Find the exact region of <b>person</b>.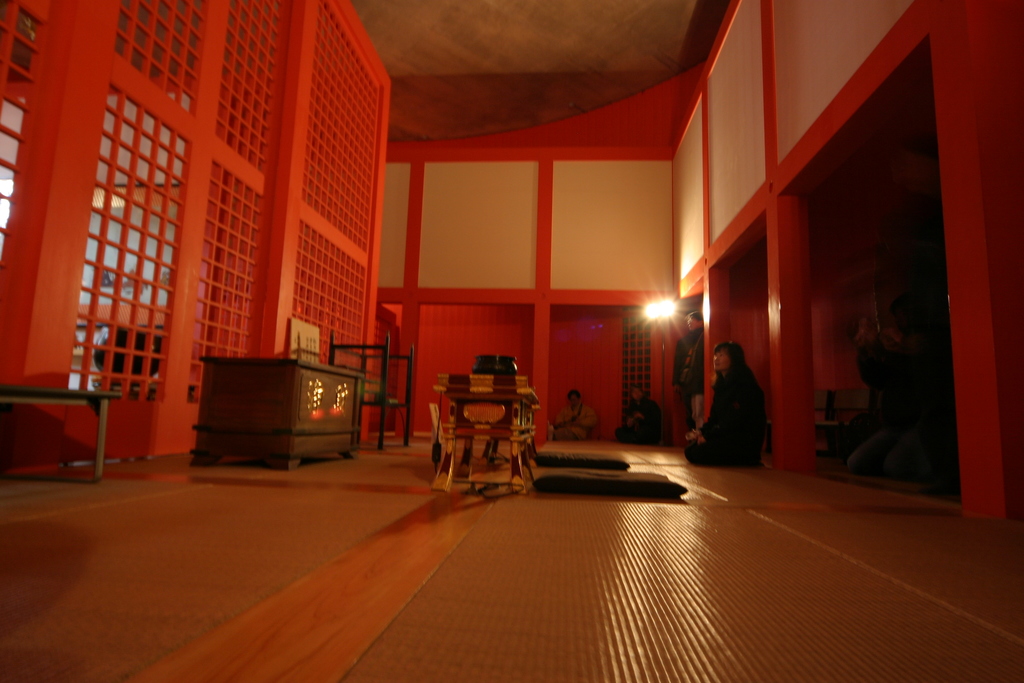
Exact region: [609,381,664,447].
